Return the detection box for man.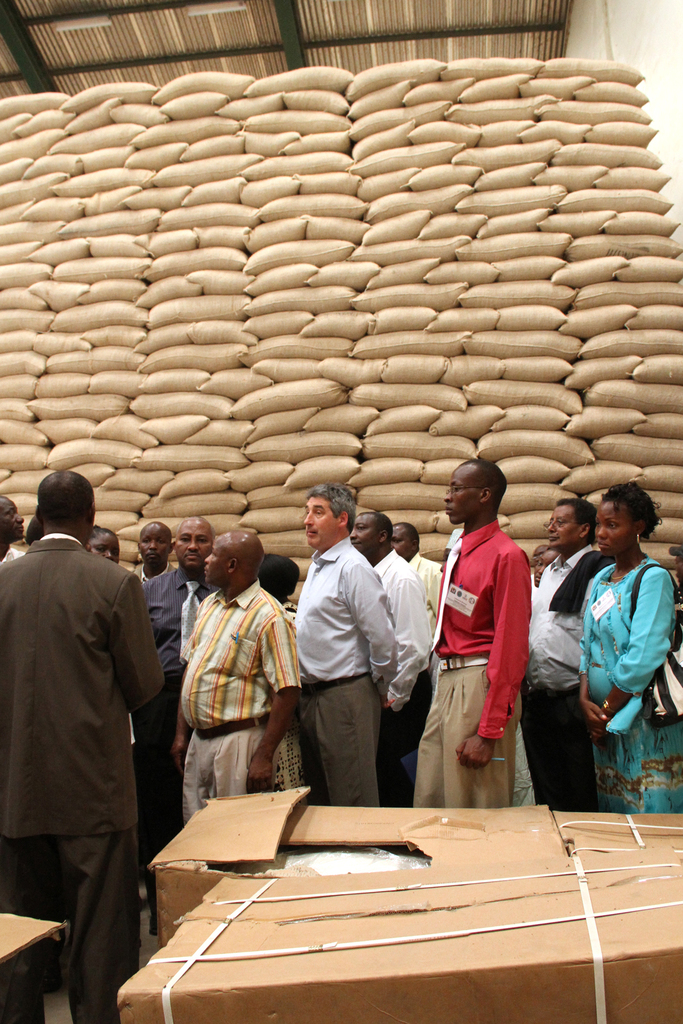
x1=522 y1=495 x2=604 y2=811.
